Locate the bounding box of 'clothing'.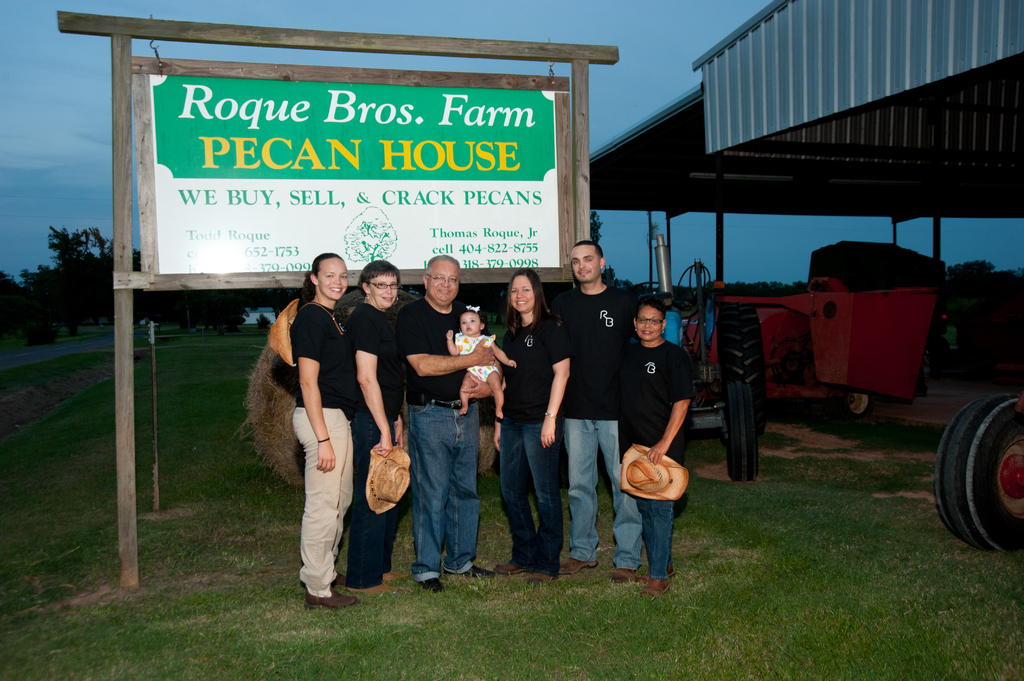
Bounding box: (451, 333, 499, 389).
